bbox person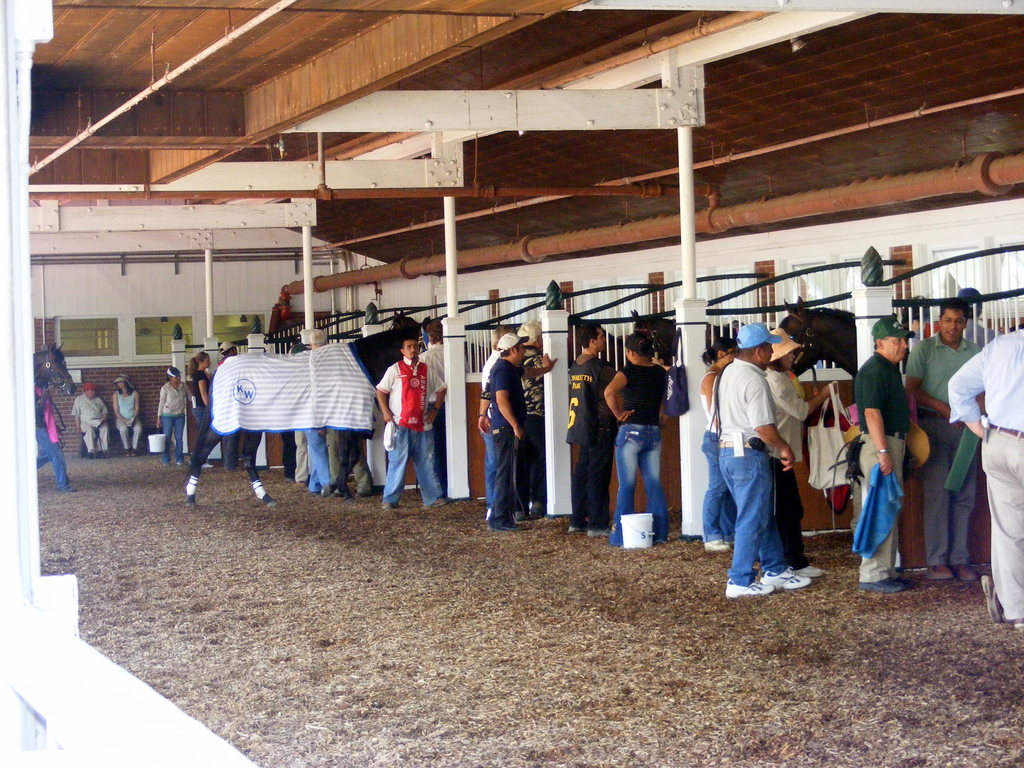
left=216, top=339, right=238, bottom=467
